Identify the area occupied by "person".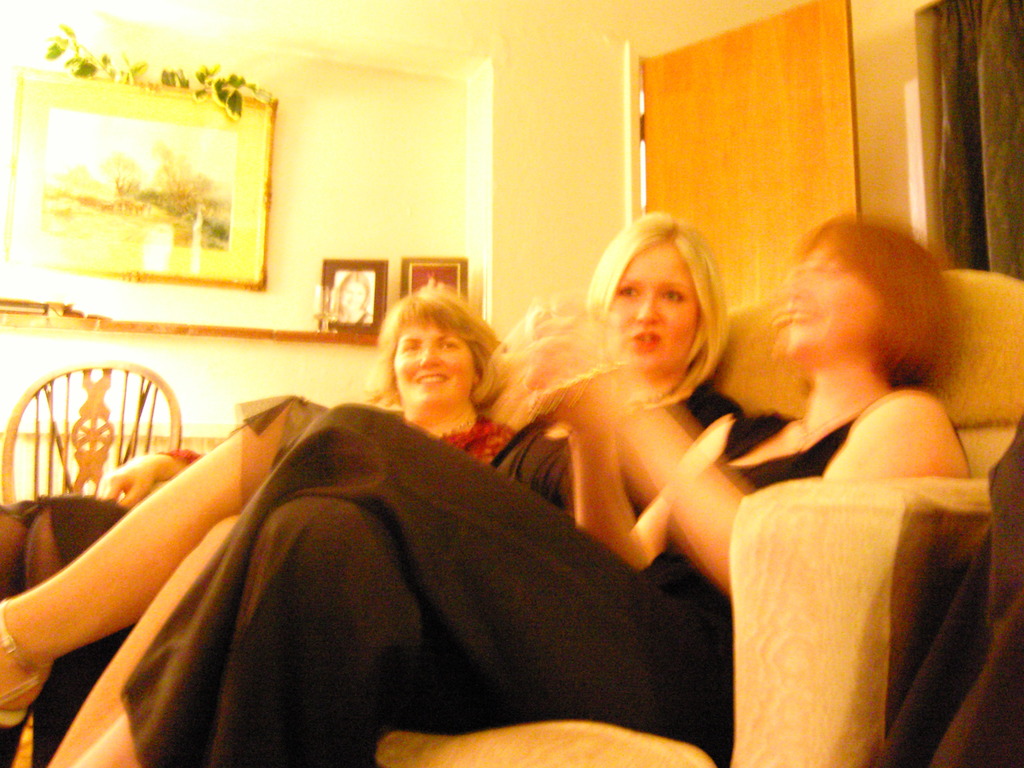
Area: [left=0, top=284, right=509, bottom=767].
